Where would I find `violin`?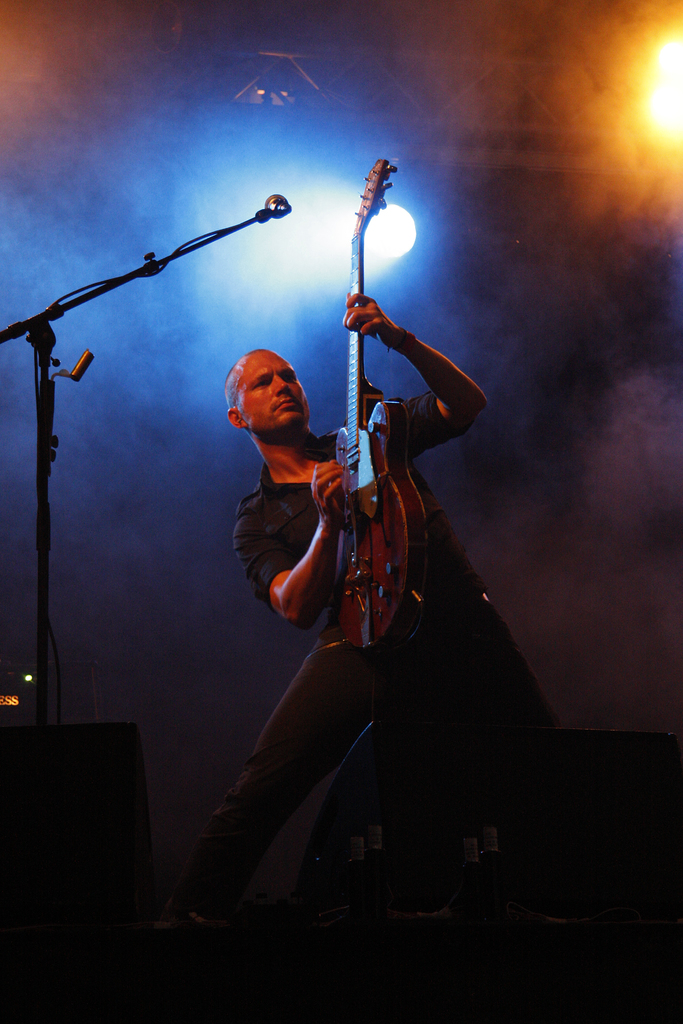
At <region>222, 150, 552, 1020</region>.
